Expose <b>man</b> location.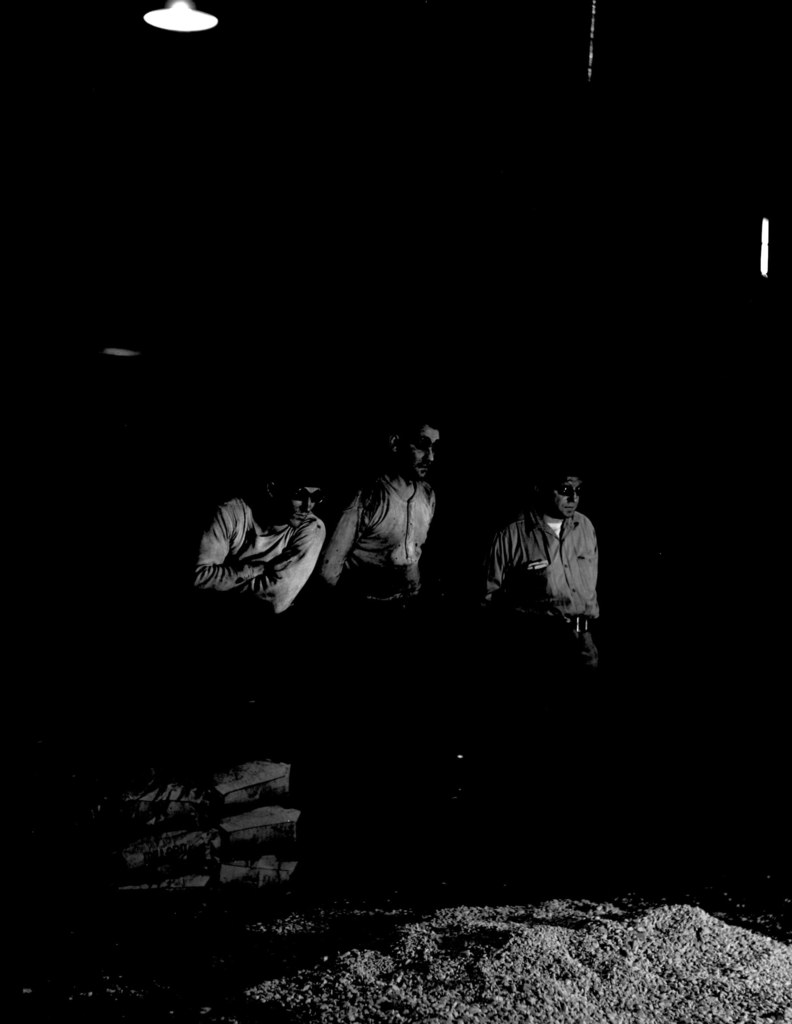
Exposed at <bbox>188, 461, 326, 620</bbox>.
